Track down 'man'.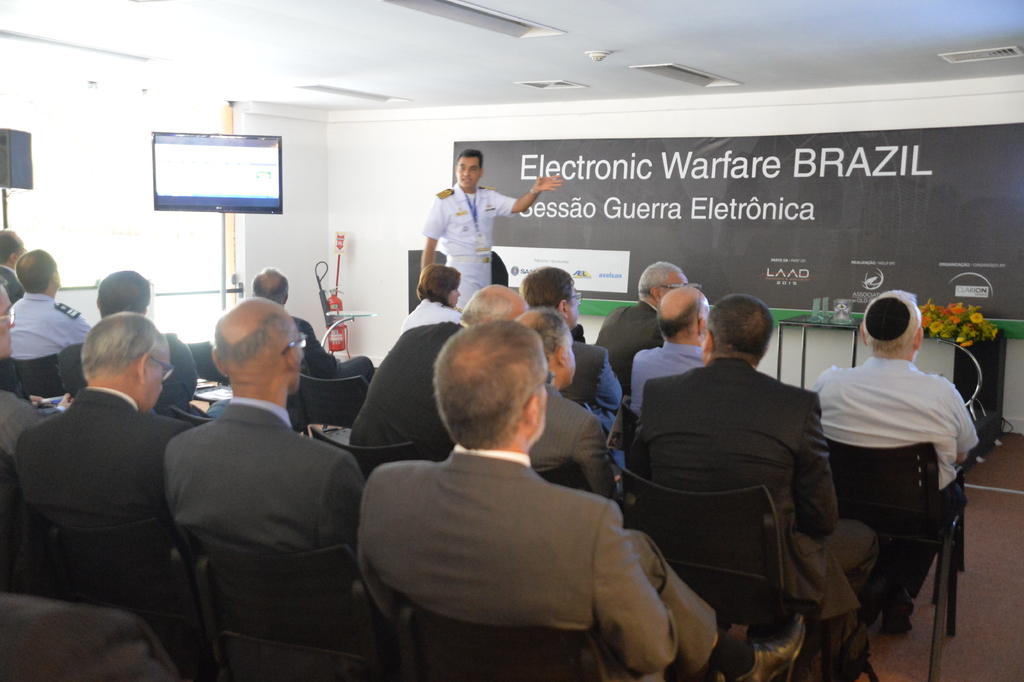
Tracked to Rect(248, 266, 376, 387).
